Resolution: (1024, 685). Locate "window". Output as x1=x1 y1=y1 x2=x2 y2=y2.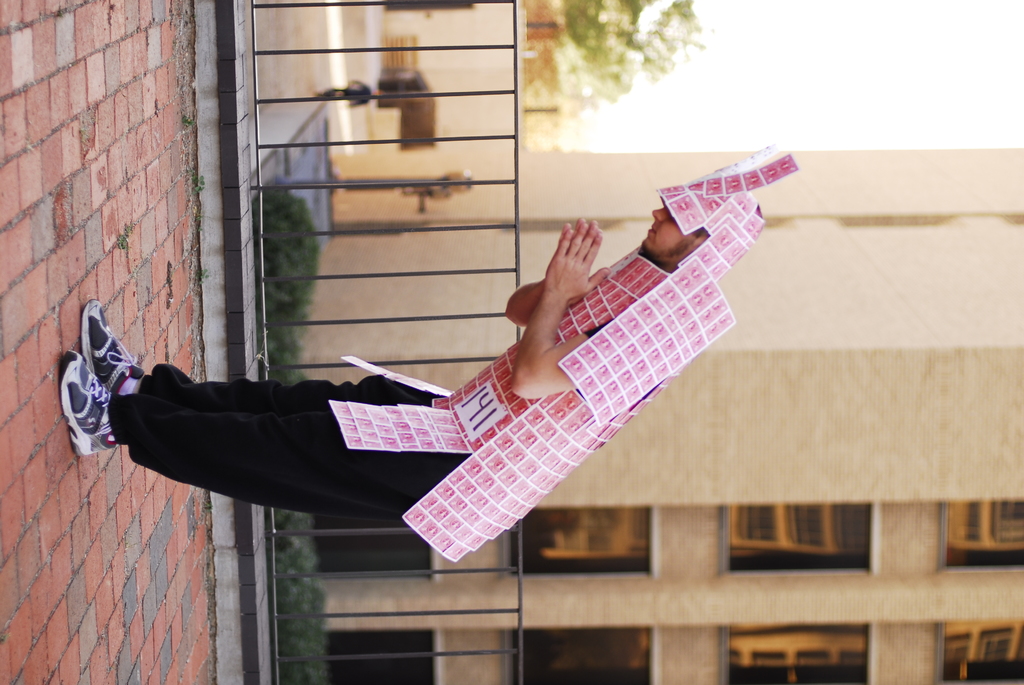
x1=511 y1=628 x2=663 y2=684.
